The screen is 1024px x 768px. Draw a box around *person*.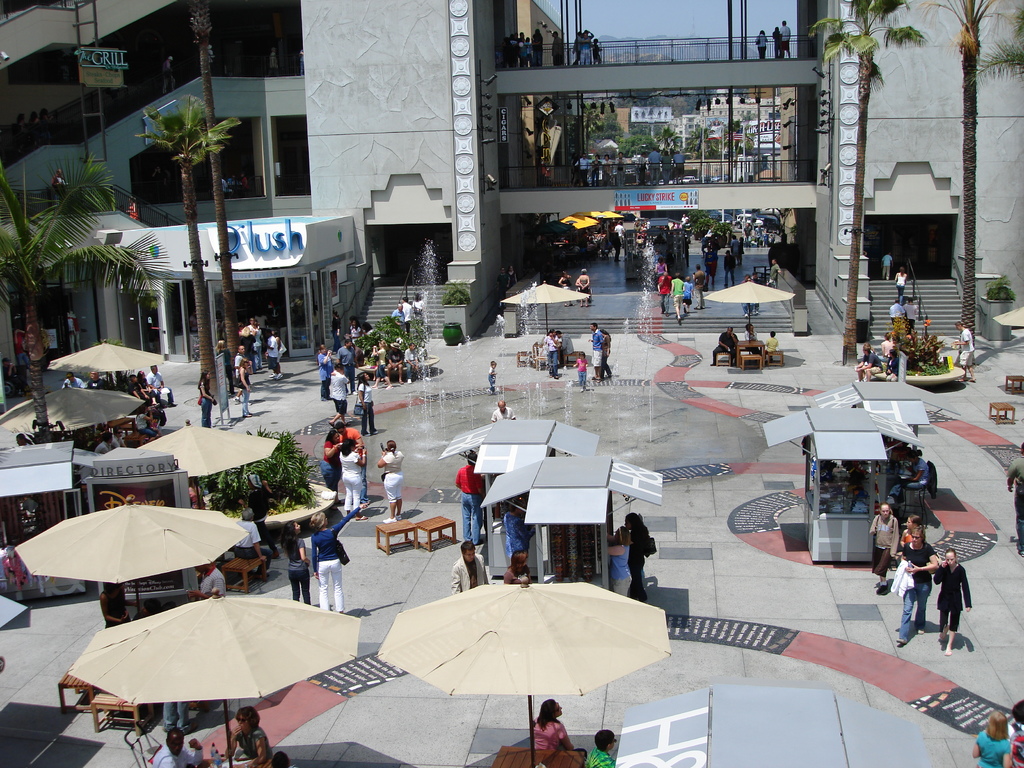
691/264/708/310.
